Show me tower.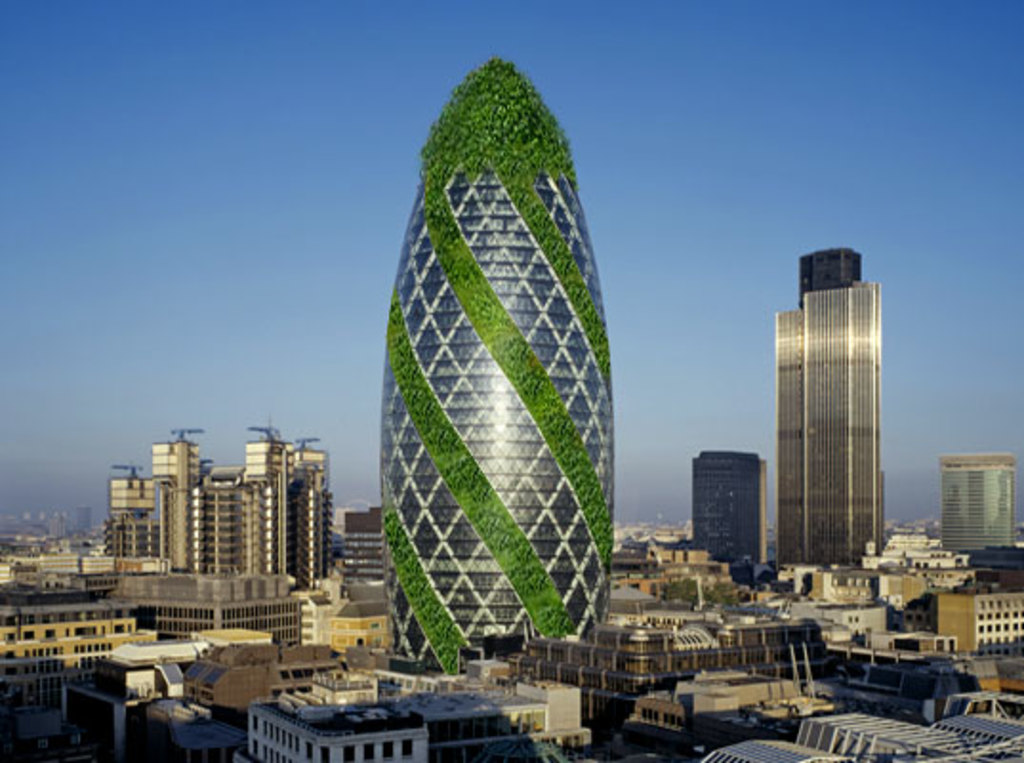
tower is here: (left=109, top=406, right=349, bottom=582).
